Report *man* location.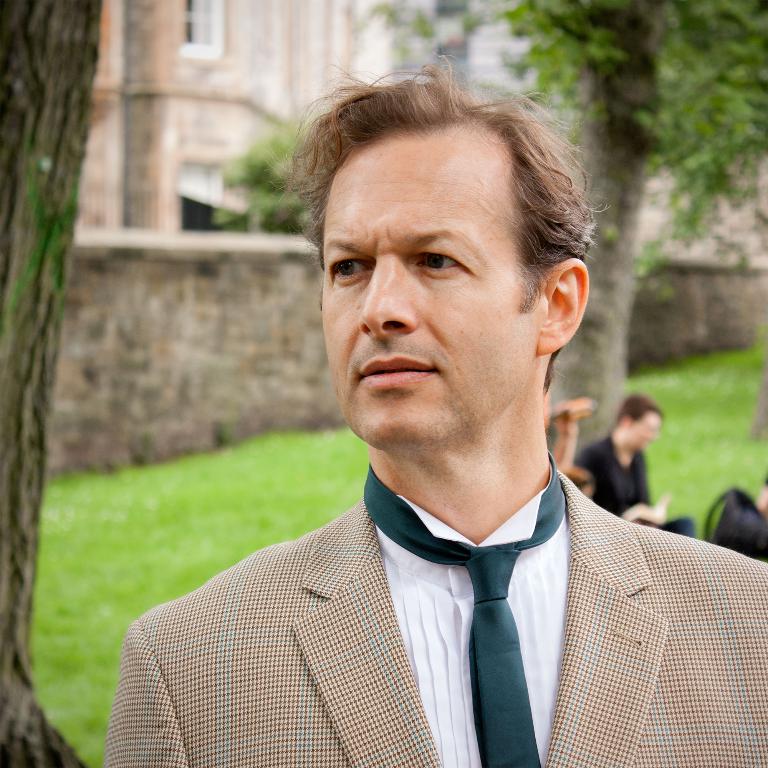
Report: BBox(95, 97, 760, 752).
